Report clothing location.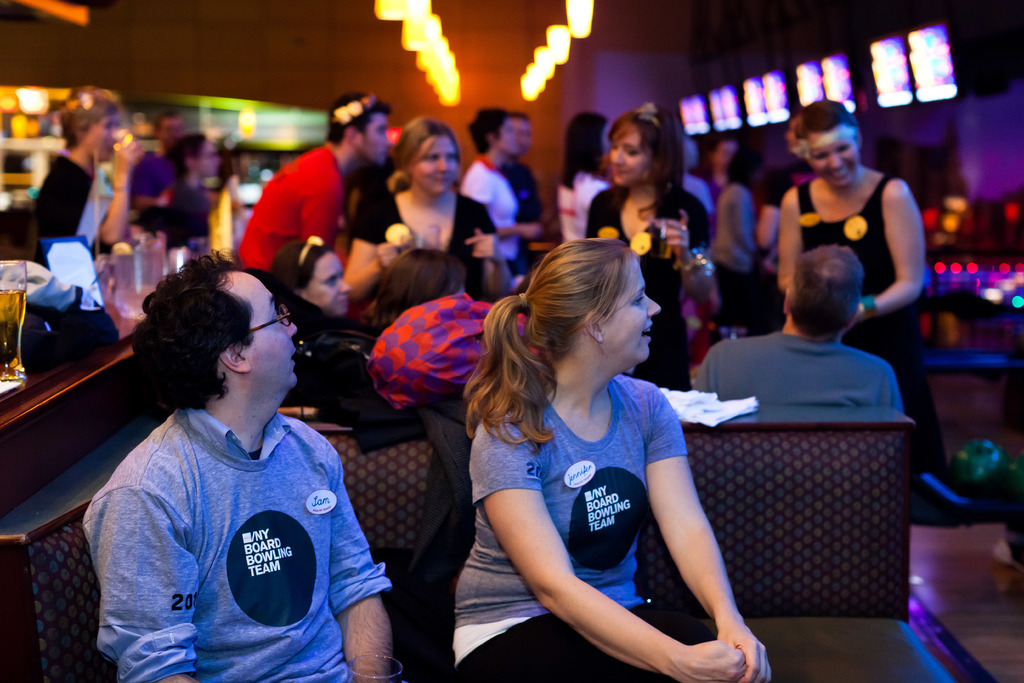
Report: 86:362:382:670.
